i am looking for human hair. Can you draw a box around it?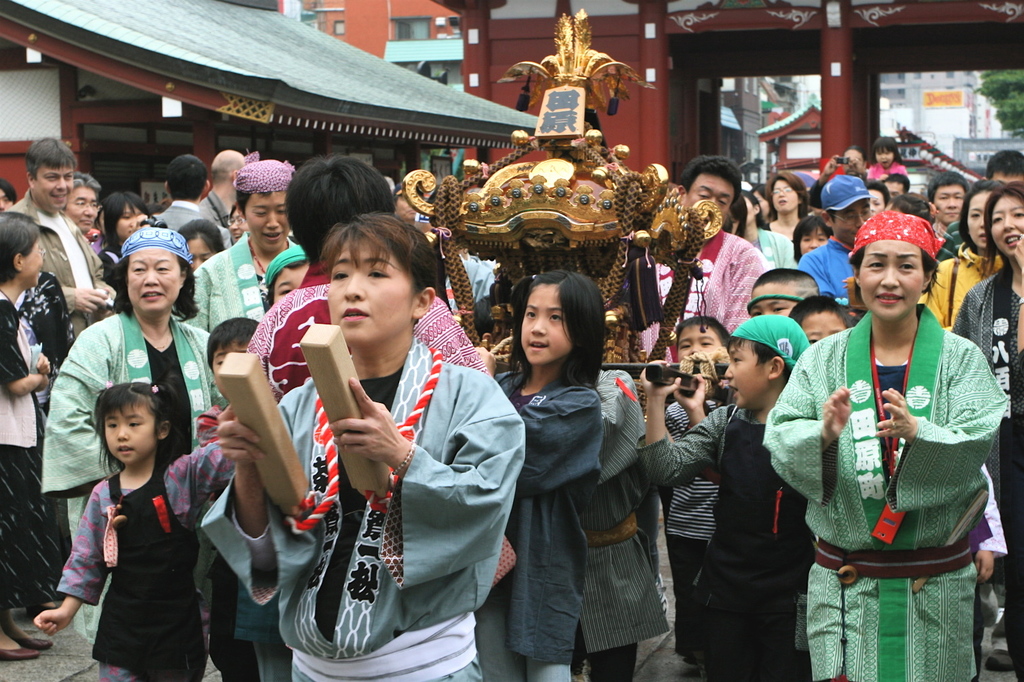
Sure, the bounding box is pyautogui.locateOnScreen(312, 207, 438, 323).
